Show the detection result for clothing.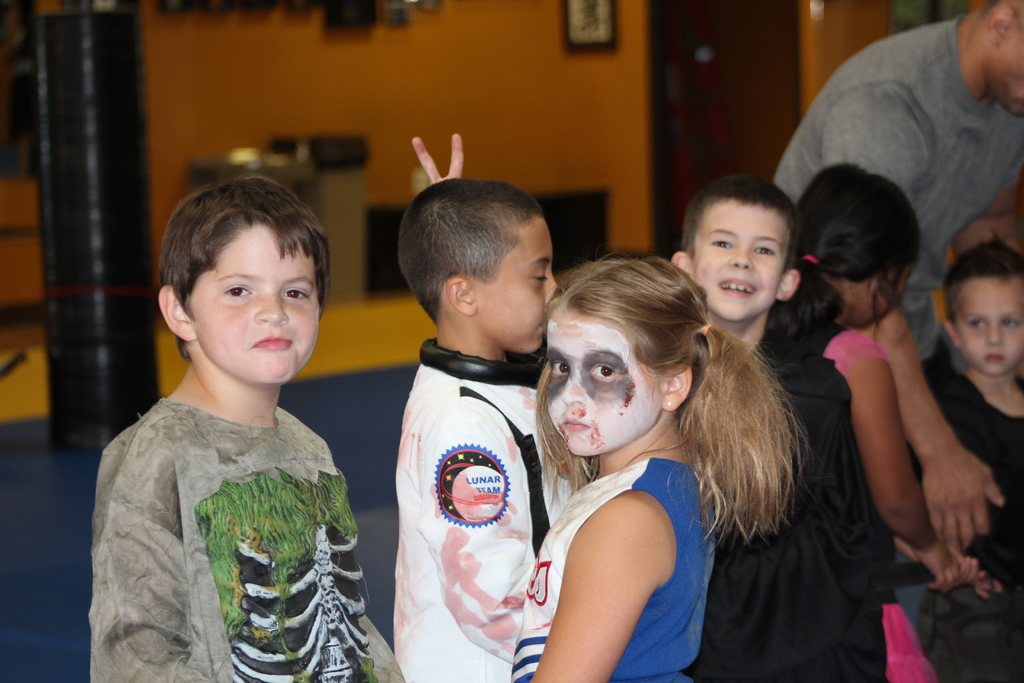
detection(675, 311, 897, 682).
